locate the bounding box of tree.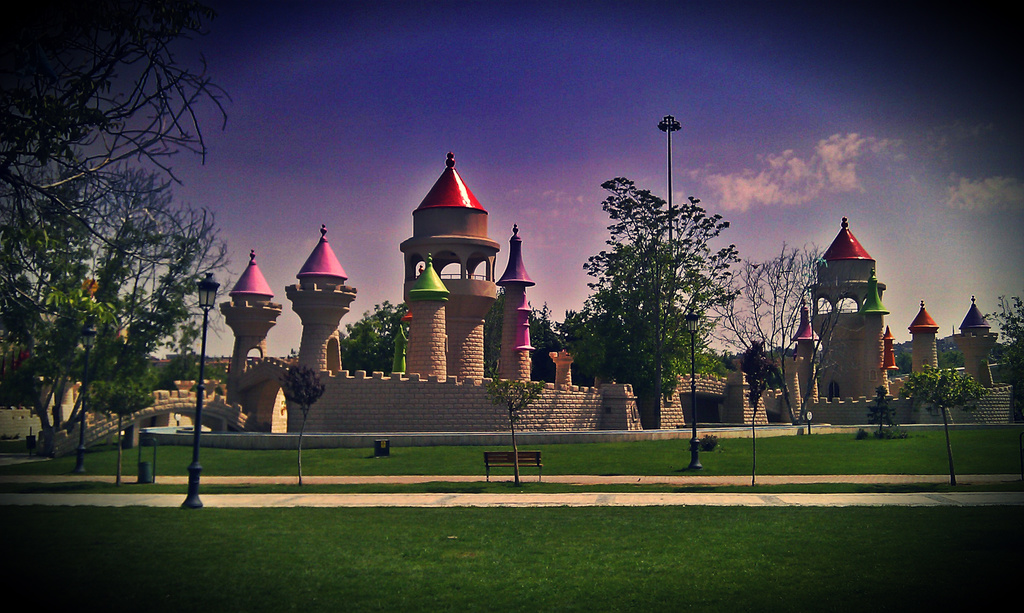
Bounding box: Rect(975, 299, 1023, 427).
